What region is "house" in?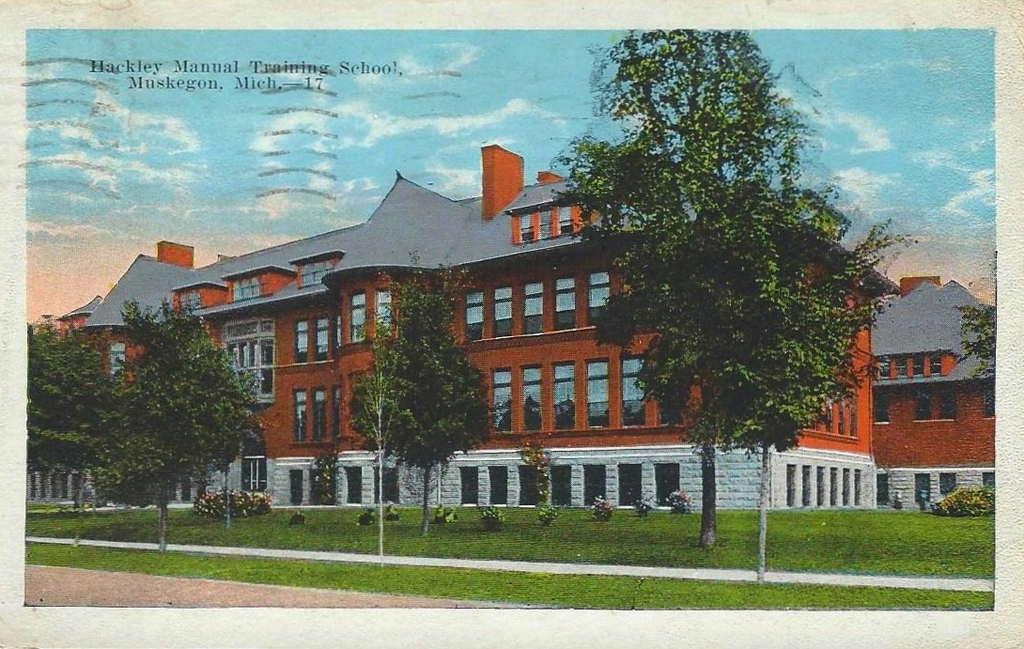
<bbox>256, 182, 533, 503</bbox>.
